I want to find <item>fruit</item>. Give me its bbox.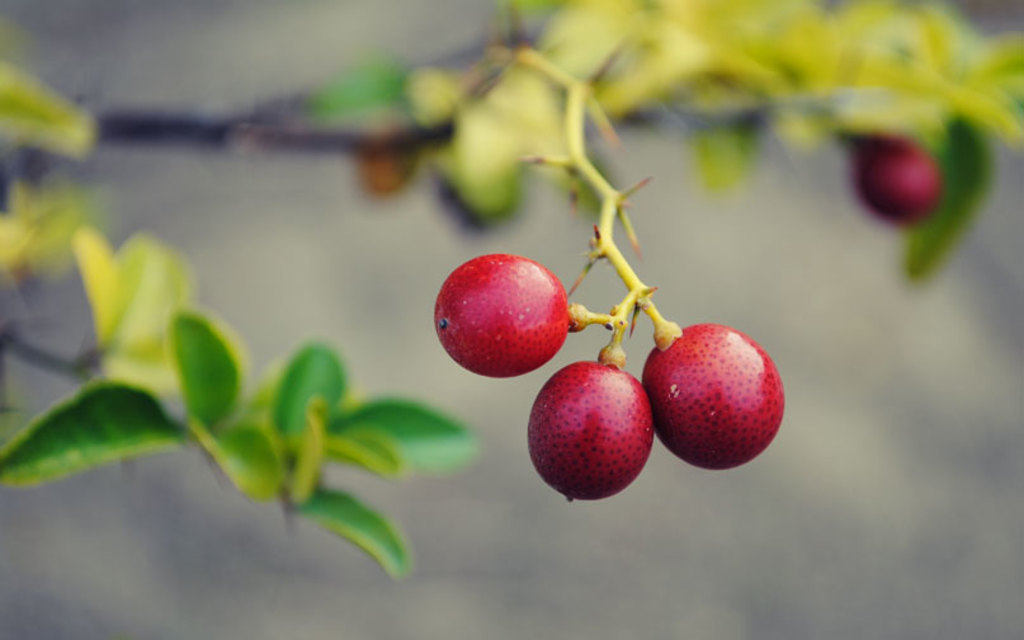
select_region(425, 254, 577, 391).
